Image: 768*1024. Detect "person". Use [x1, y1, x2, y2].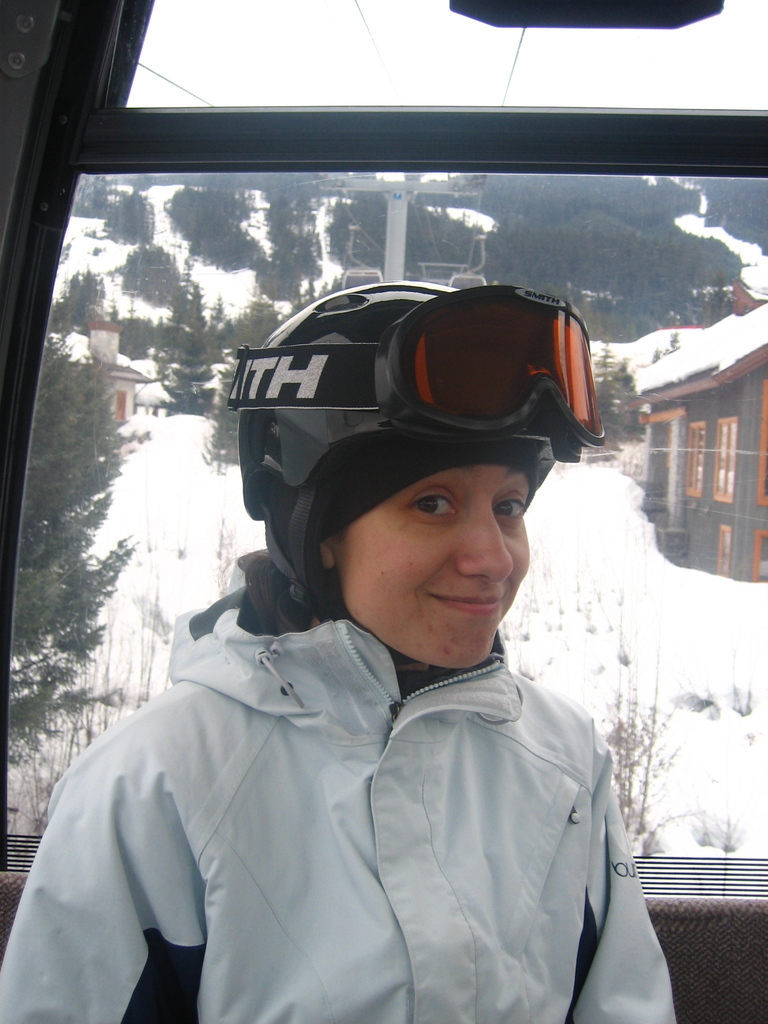
[84, 252, 678, 995].
